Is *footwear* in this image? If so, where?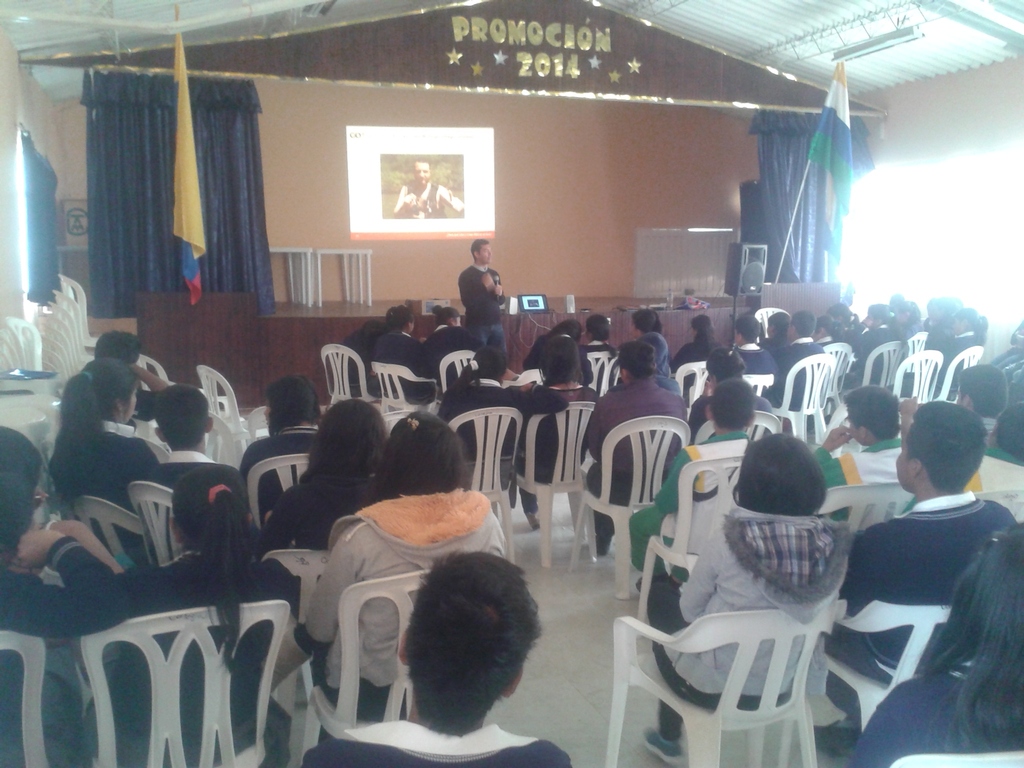
Yes, at [x1=639, y1=724, x2=682, y2=765].
